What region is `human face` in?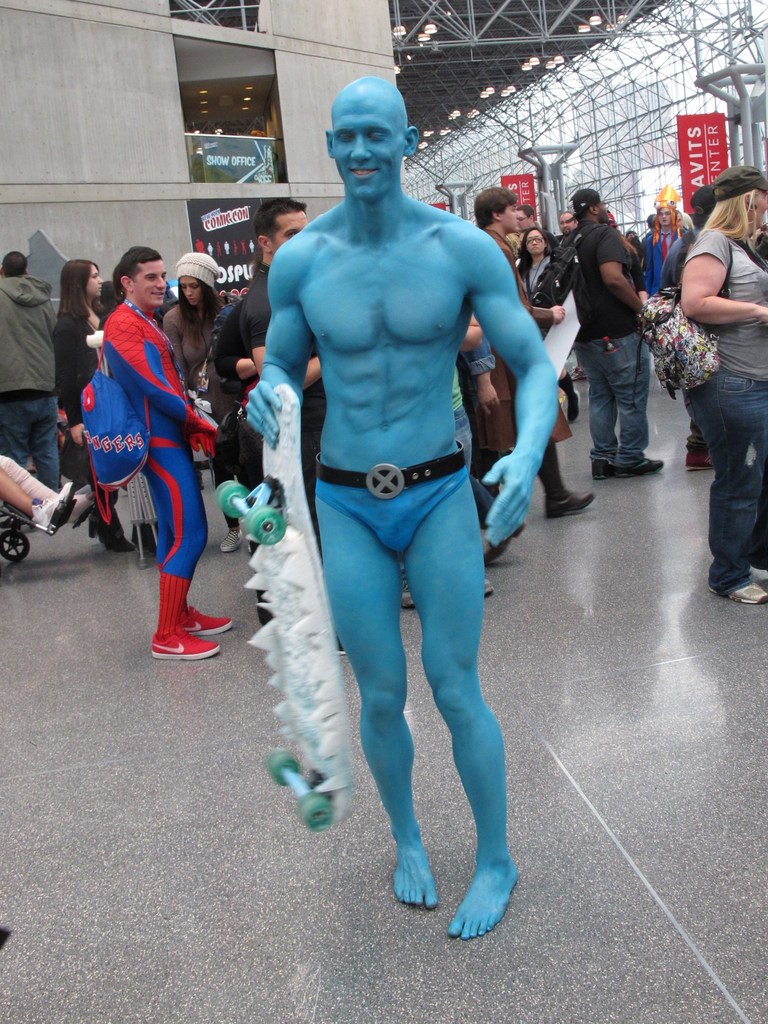
bbox=[181, 273, 204, 305].
